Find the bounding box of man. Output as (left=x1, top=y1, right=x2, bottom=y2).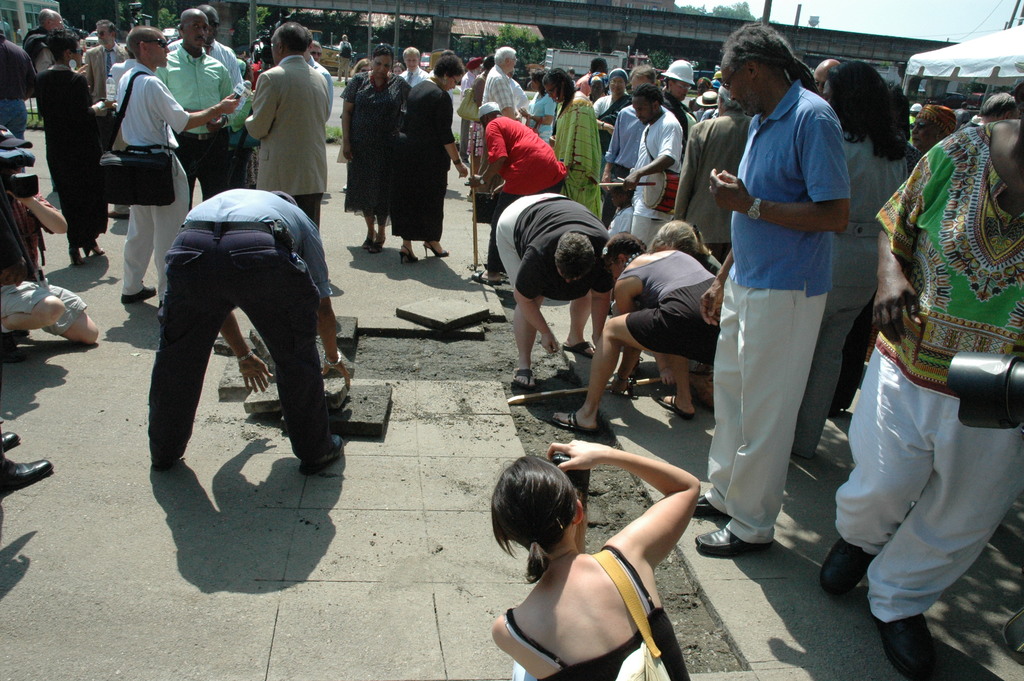
(left=164, top=5, right=239, bottom=85).
